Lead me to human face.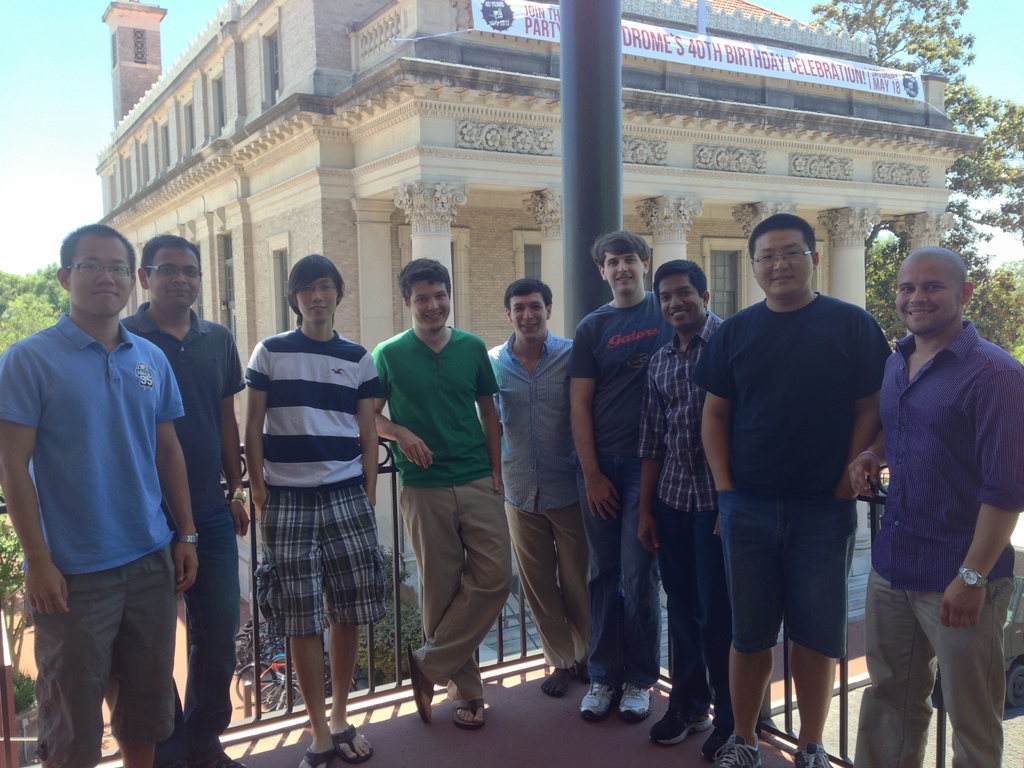
Lead to locate(148, 237, 205, 311).
